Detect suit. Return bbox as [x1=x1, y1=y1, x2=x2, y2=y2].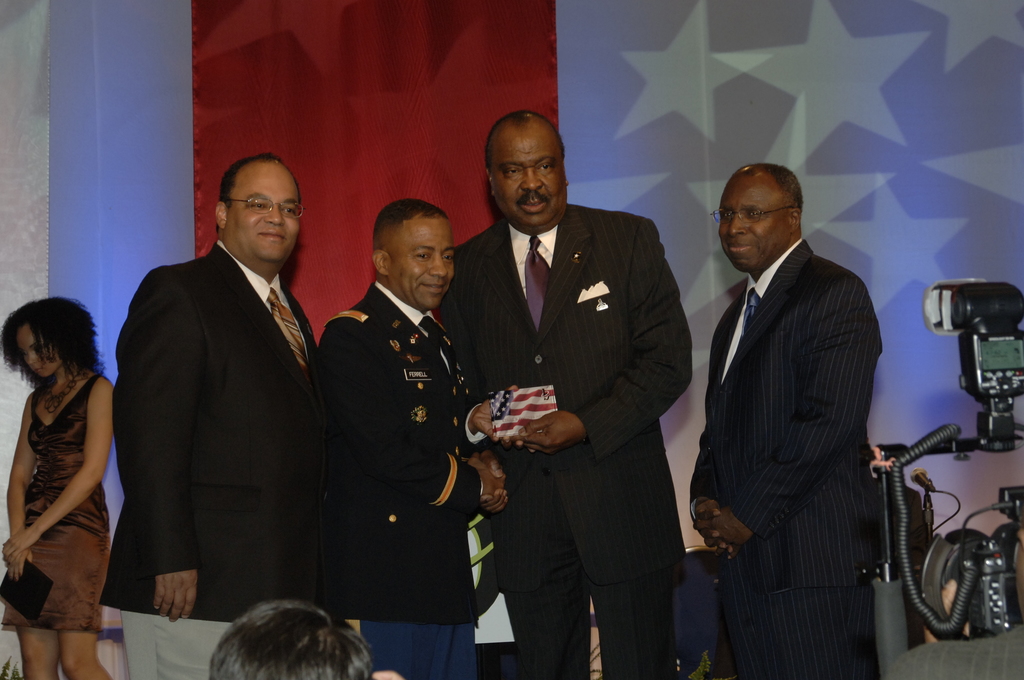
[x1=689, y1=236, x2=888, y2=679].
